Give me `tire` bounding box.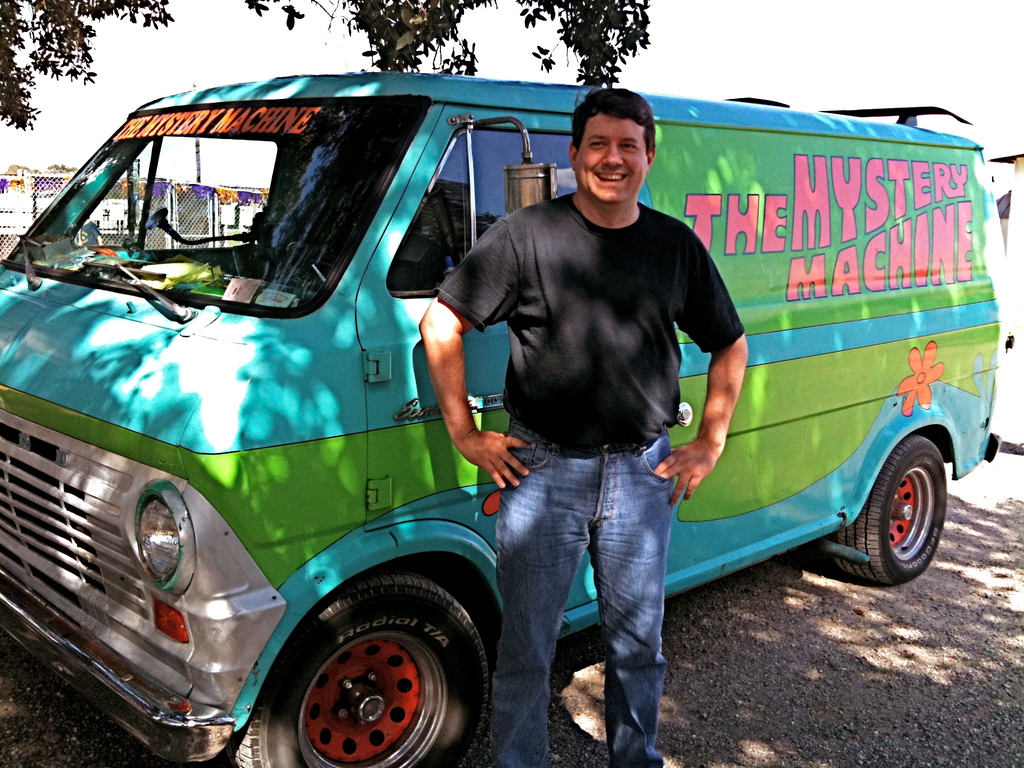
x1=840, y1=438, x2=945, y2=584.
